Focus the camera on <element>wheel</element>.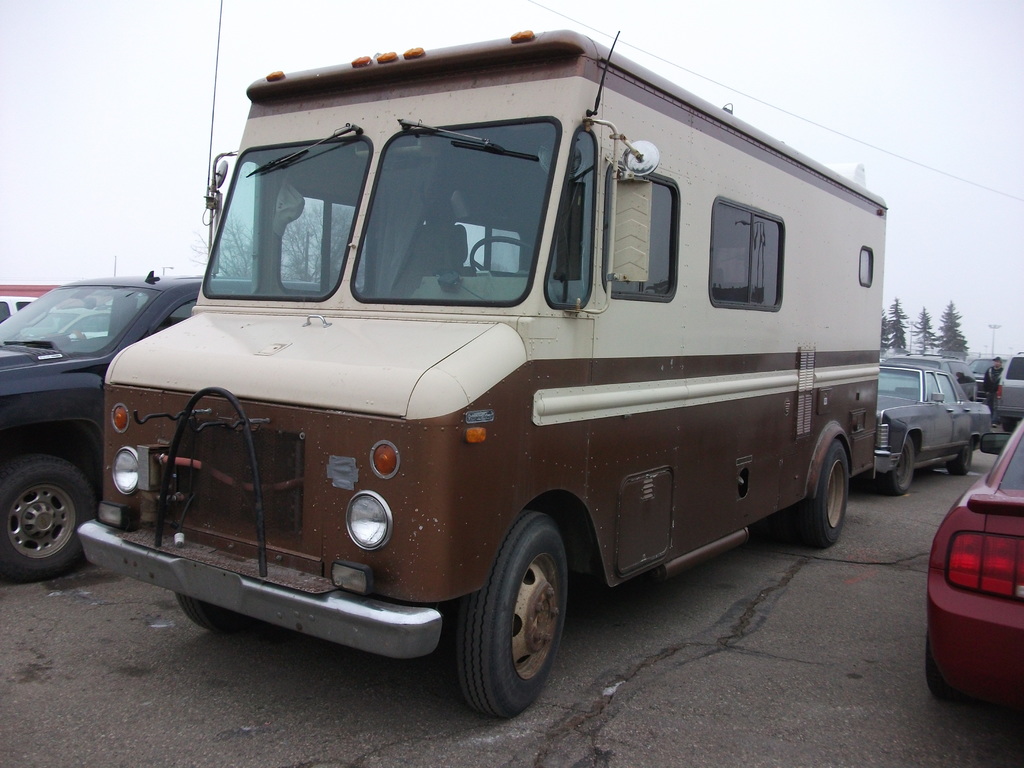
Focus region: region(456, 509, 568, 717).
